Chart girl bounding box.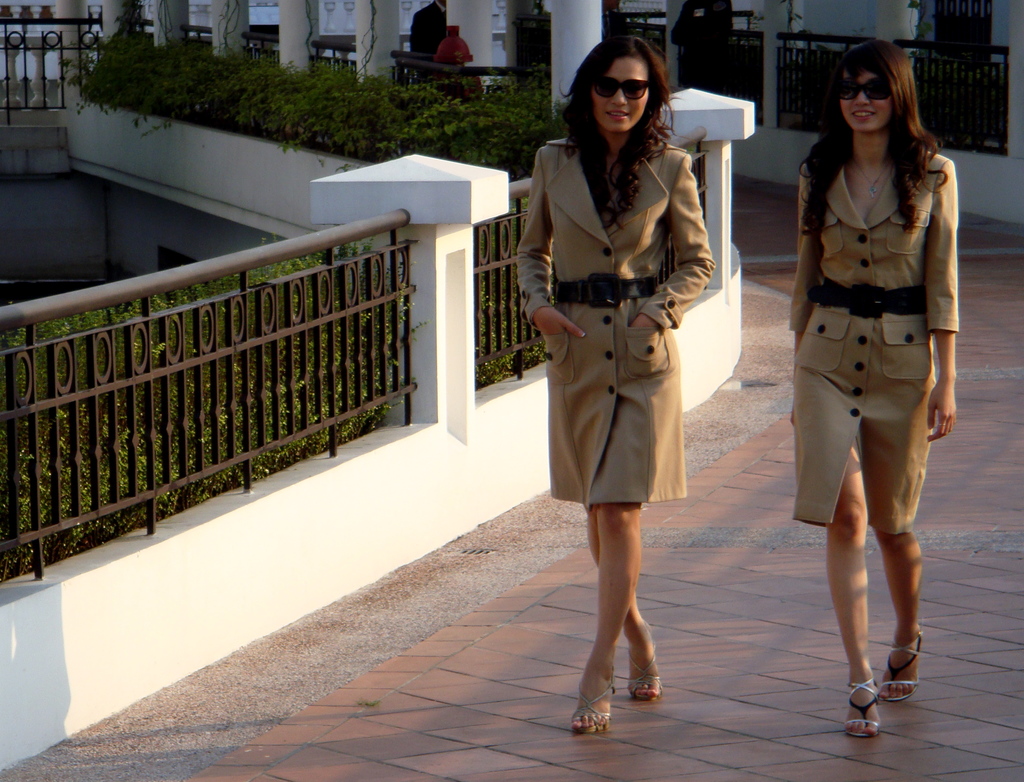
Charted: <region>792, 43, 958, 739</region>.
